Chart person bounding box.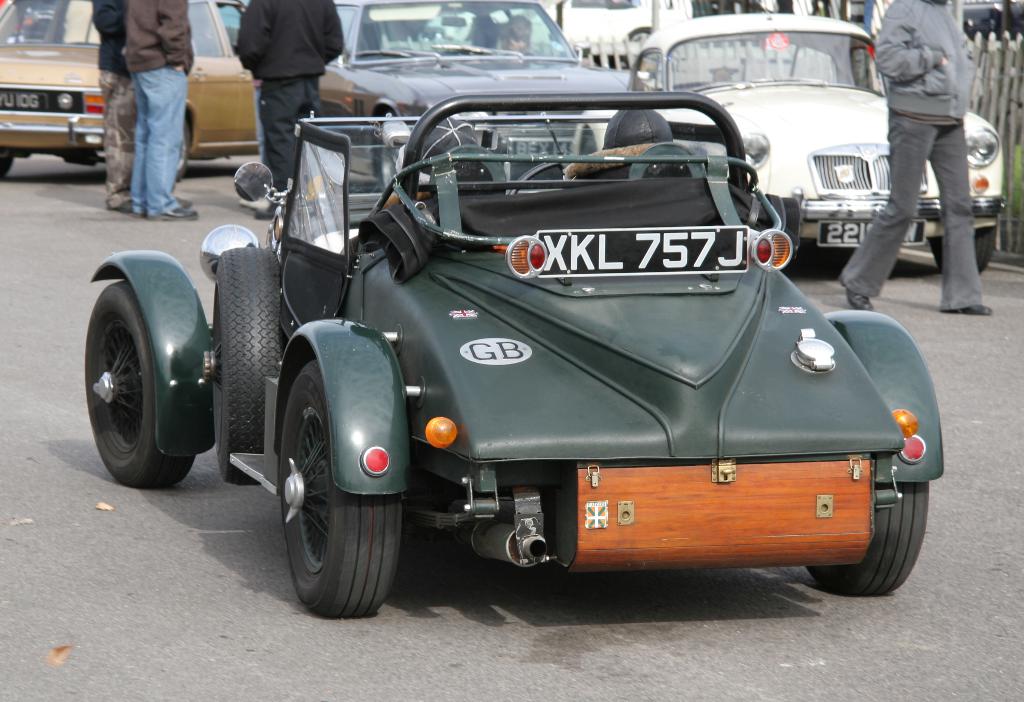
Charted: detection(867, 0, 992, 312).
